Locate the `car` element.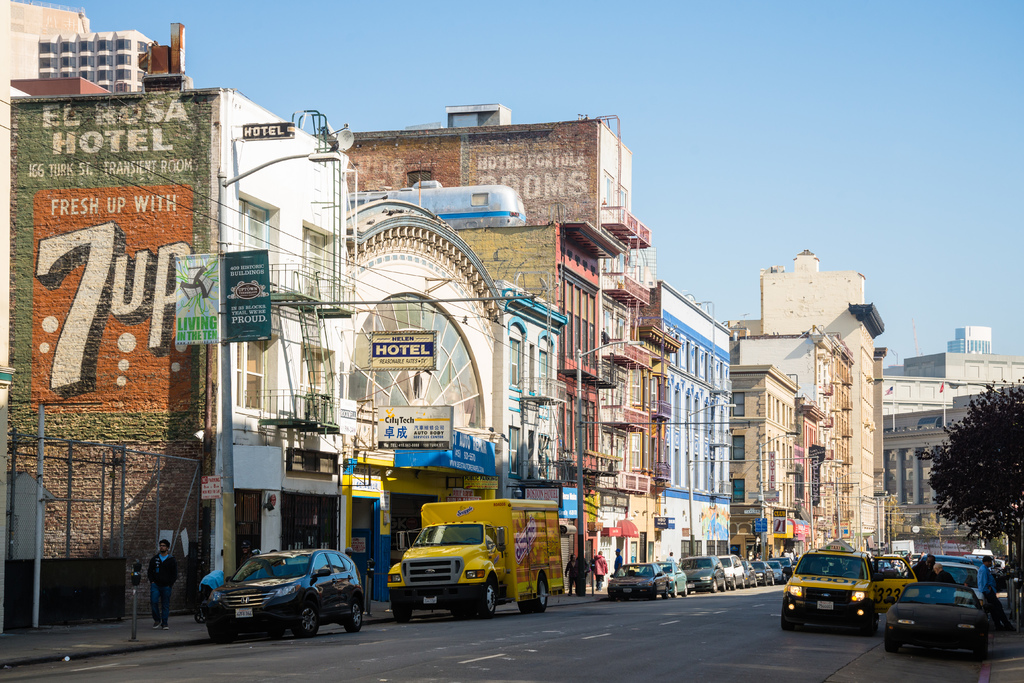
Element bbox: detection(648, 558, 692, 601).
